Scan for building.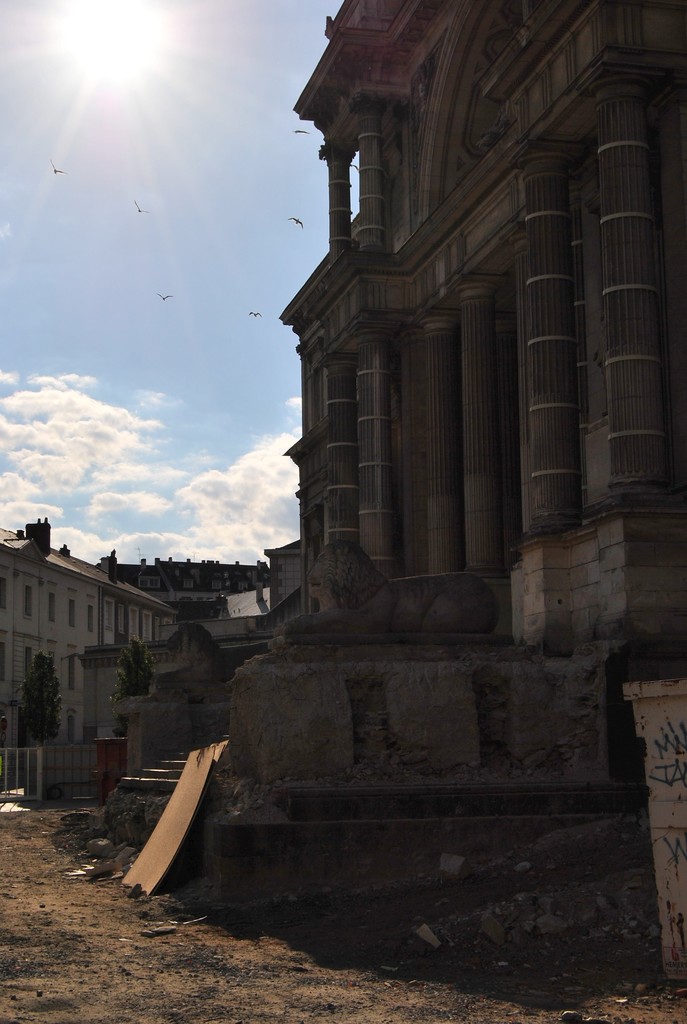
Scan result: 0/517/300/792.
